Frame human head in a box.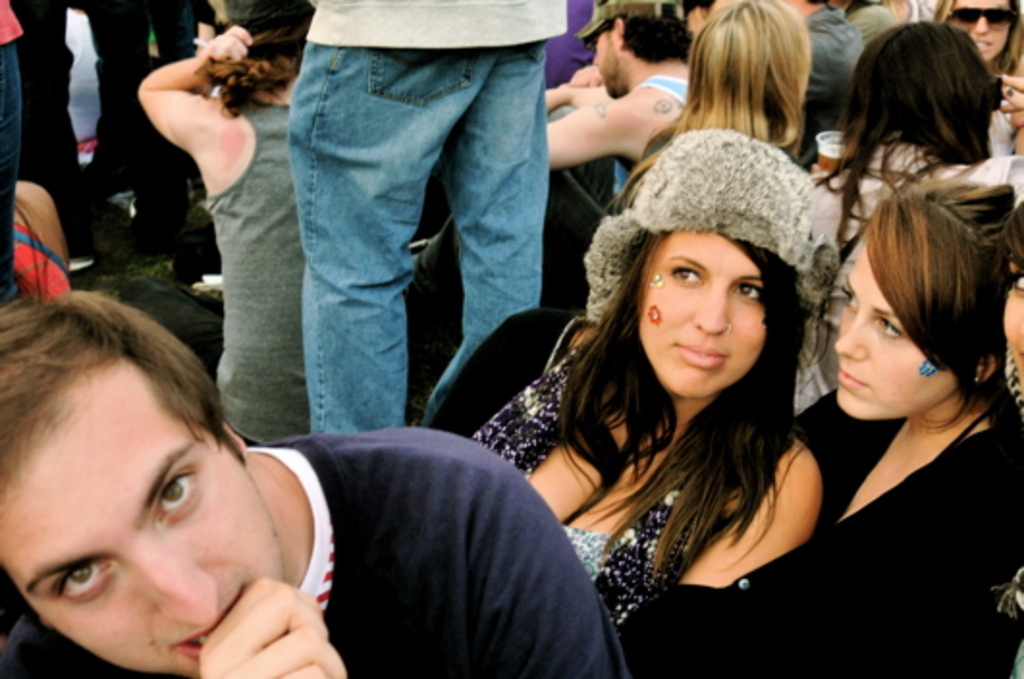
region(831, 164, 1009, 438).
